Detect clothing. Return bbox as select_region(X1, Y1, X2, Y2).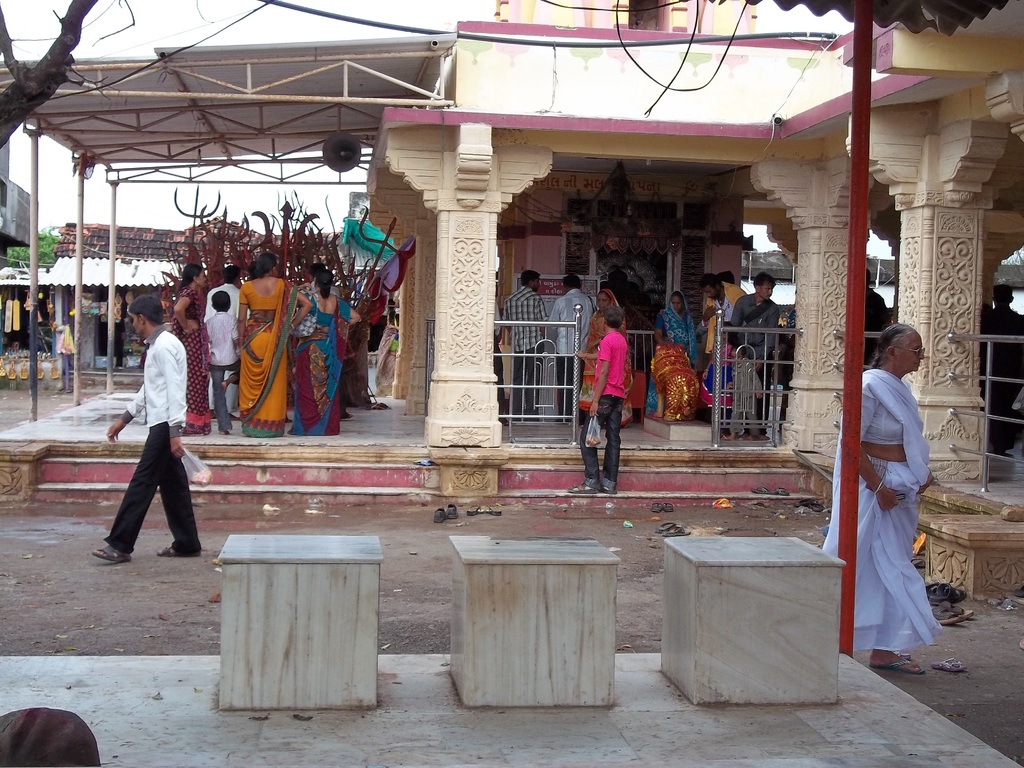
select_region(200, 312, 236, 426).
